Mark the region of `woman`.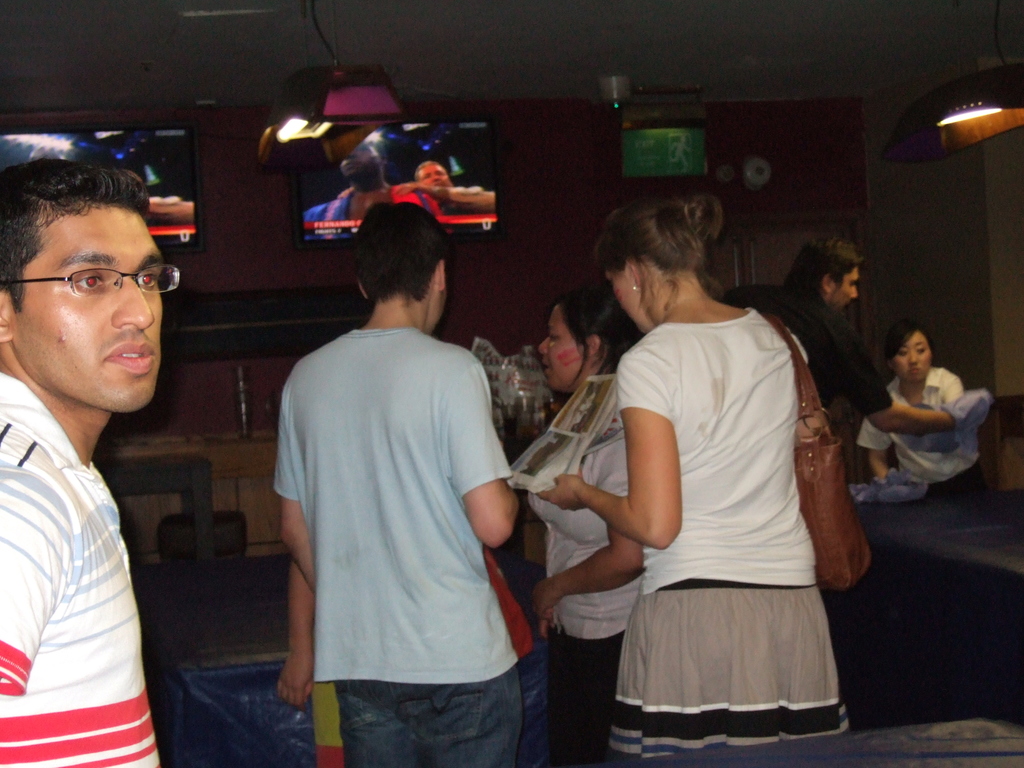
Region: l=541, t=186, r=849, b=762.
